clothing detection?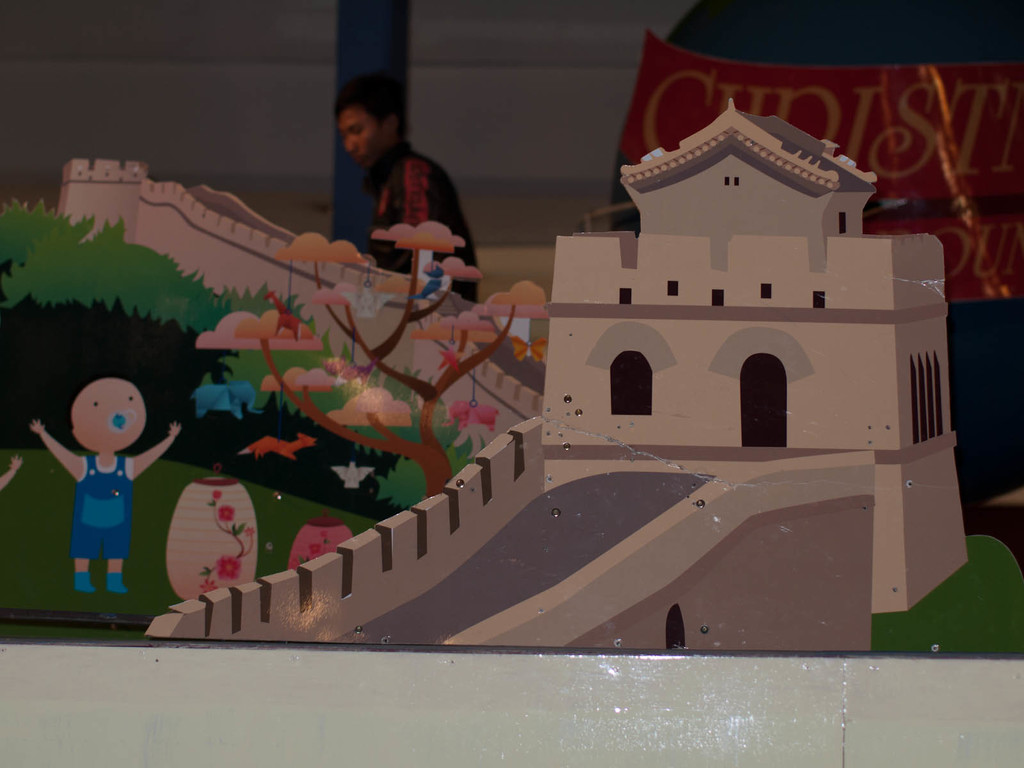
(x1=70, y1=449, x2=133, y2=562)
